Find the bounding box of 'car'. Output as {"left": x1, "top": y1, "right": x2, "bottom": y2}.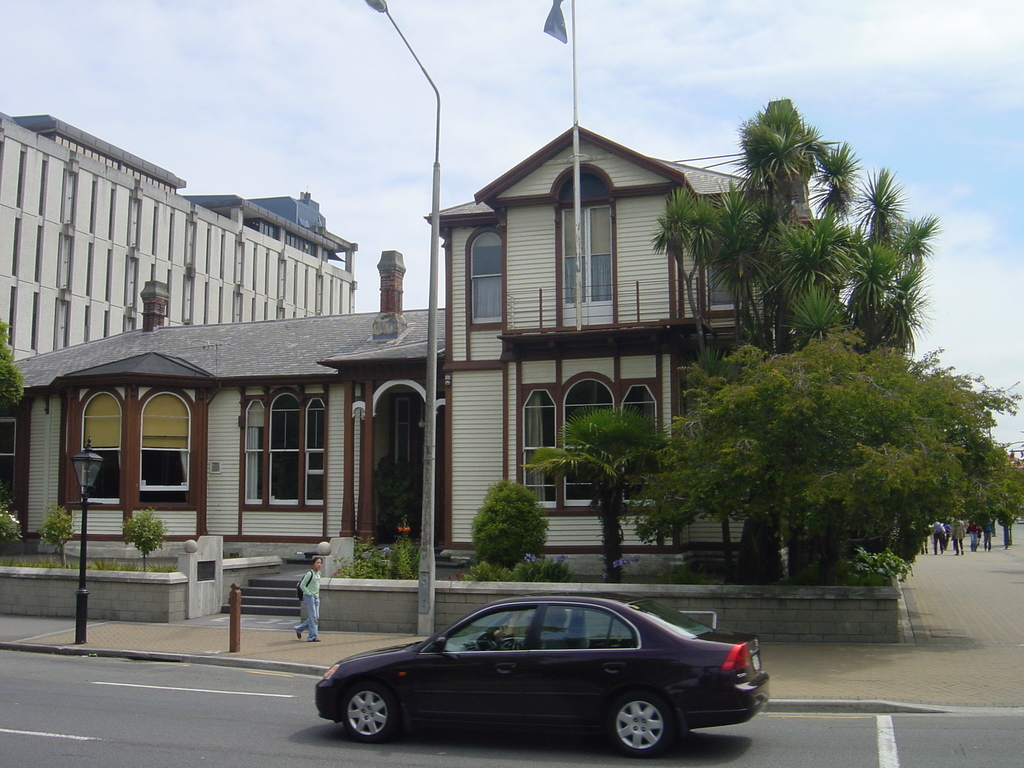
{"left": 307, "top": 591, "right": 749, "bottom": 760}.
